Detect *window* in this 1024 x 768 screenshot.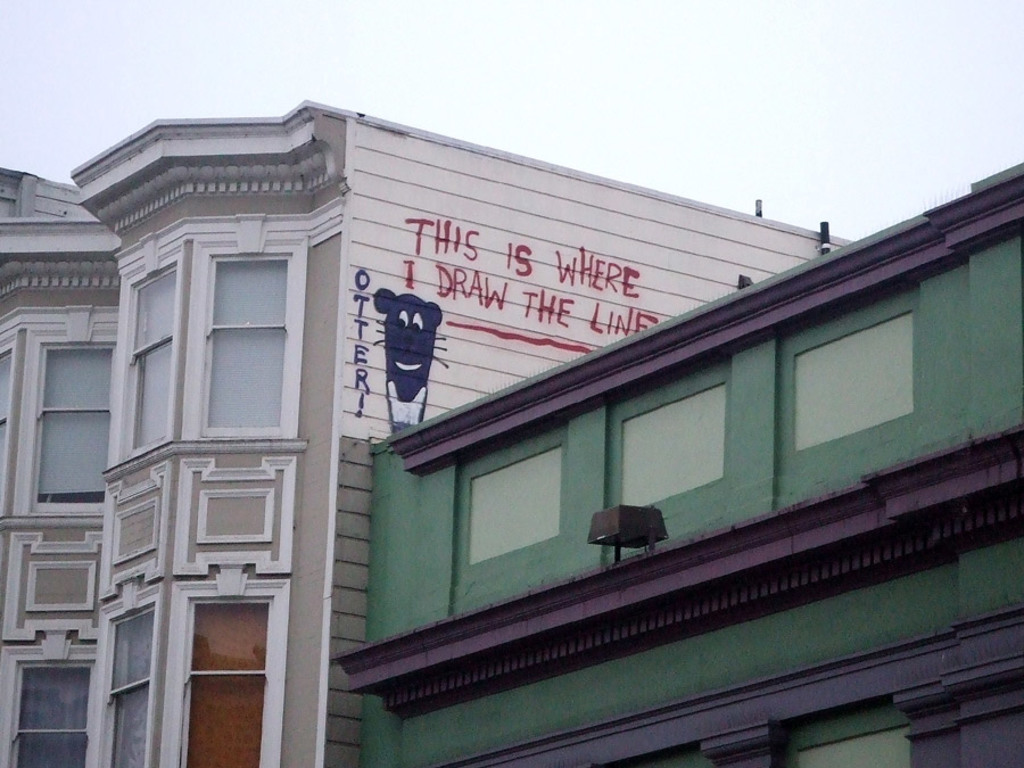
Detection: detection(11, 661, 90, 767).
